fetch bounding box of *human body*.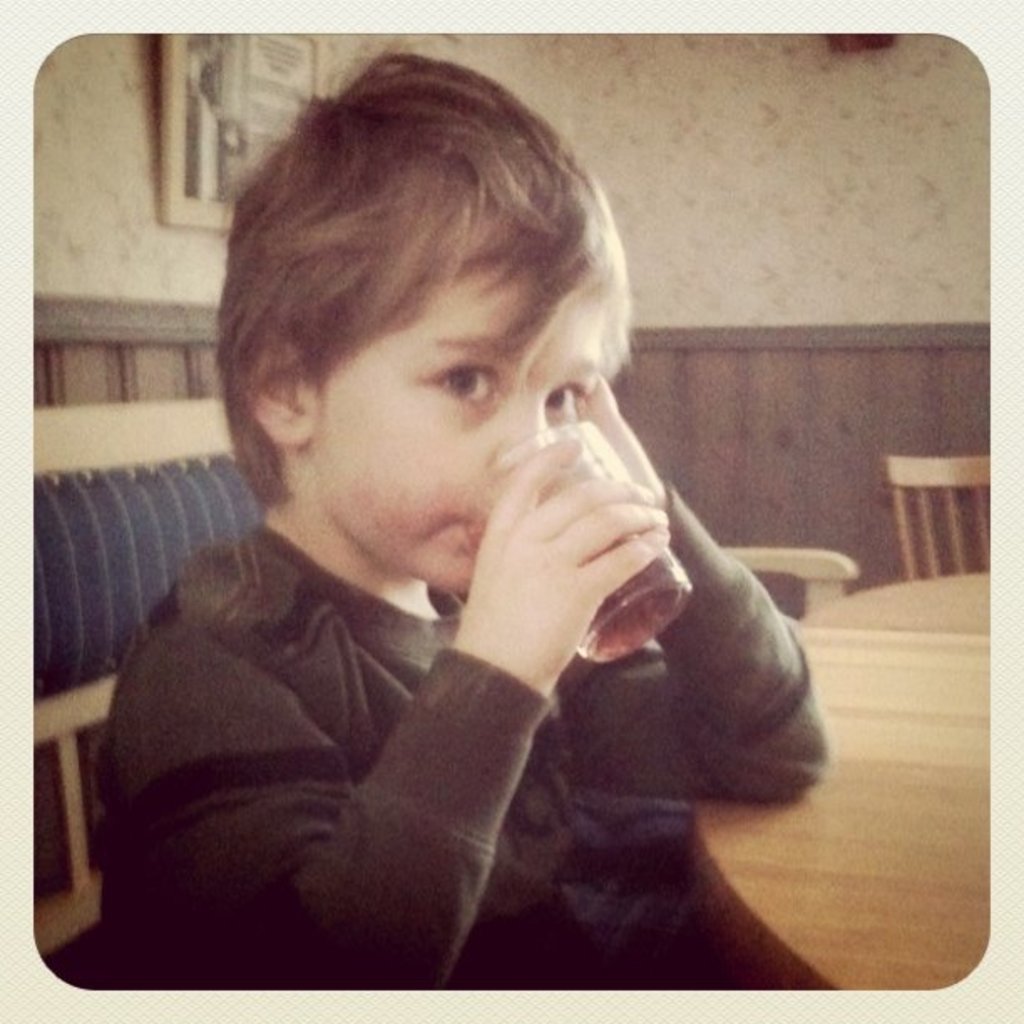
Bbox: crop(87, 244, 726, 986).
